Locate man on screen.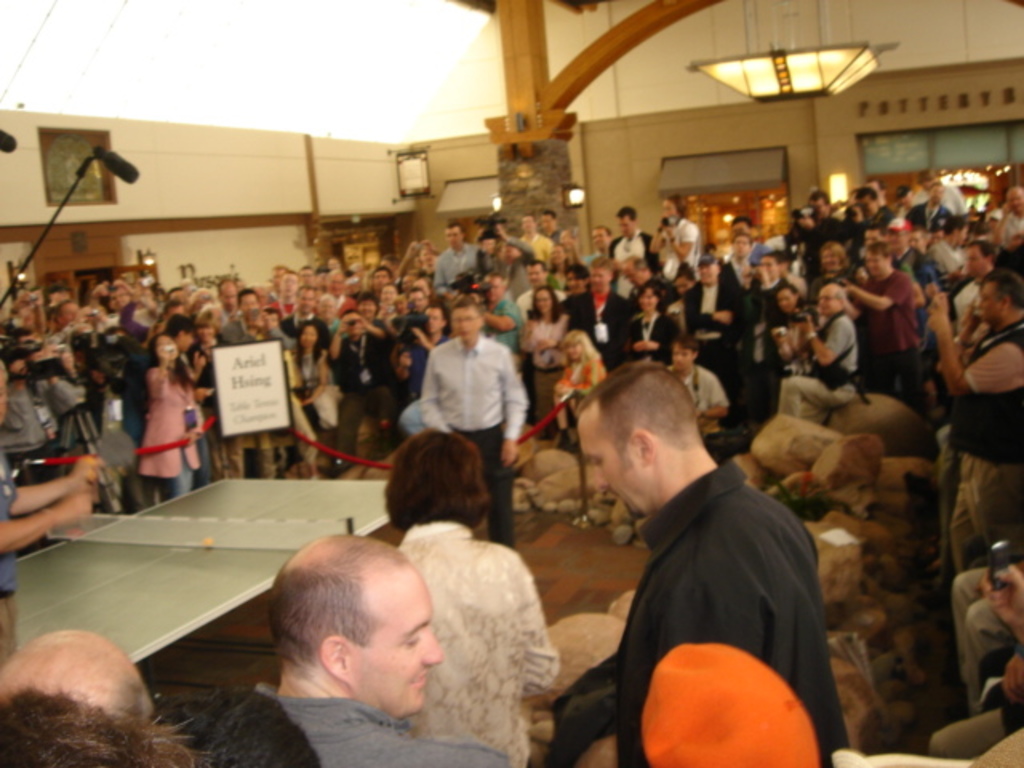
On screen at bbox=[928, 264, 1022, 573].
